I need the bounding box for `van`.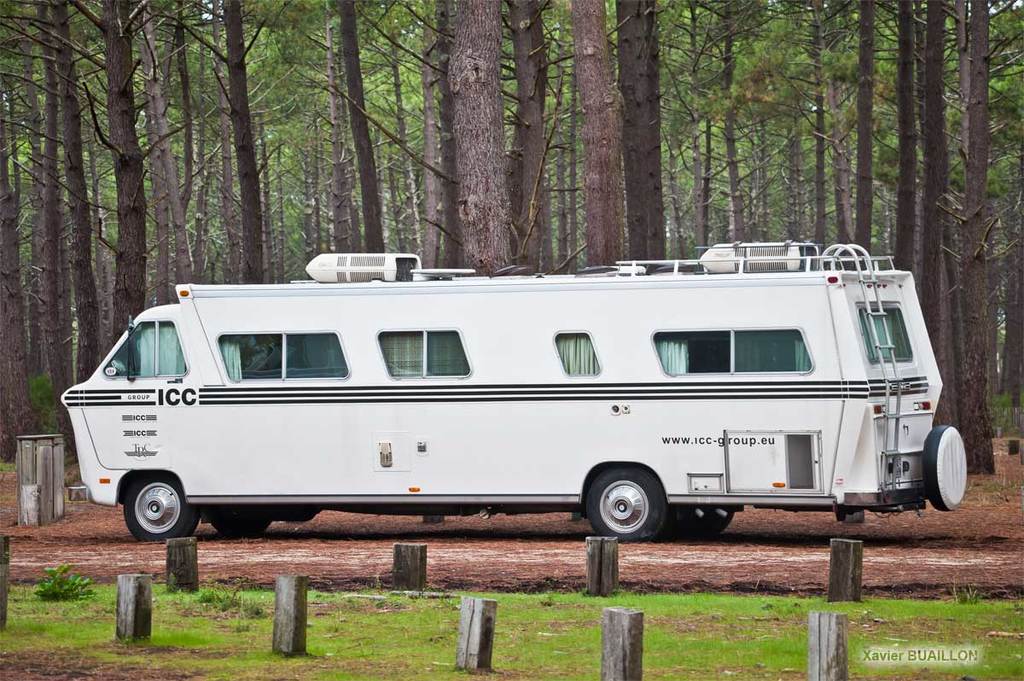
Here it is: rect(60, 249, 969, 543).
